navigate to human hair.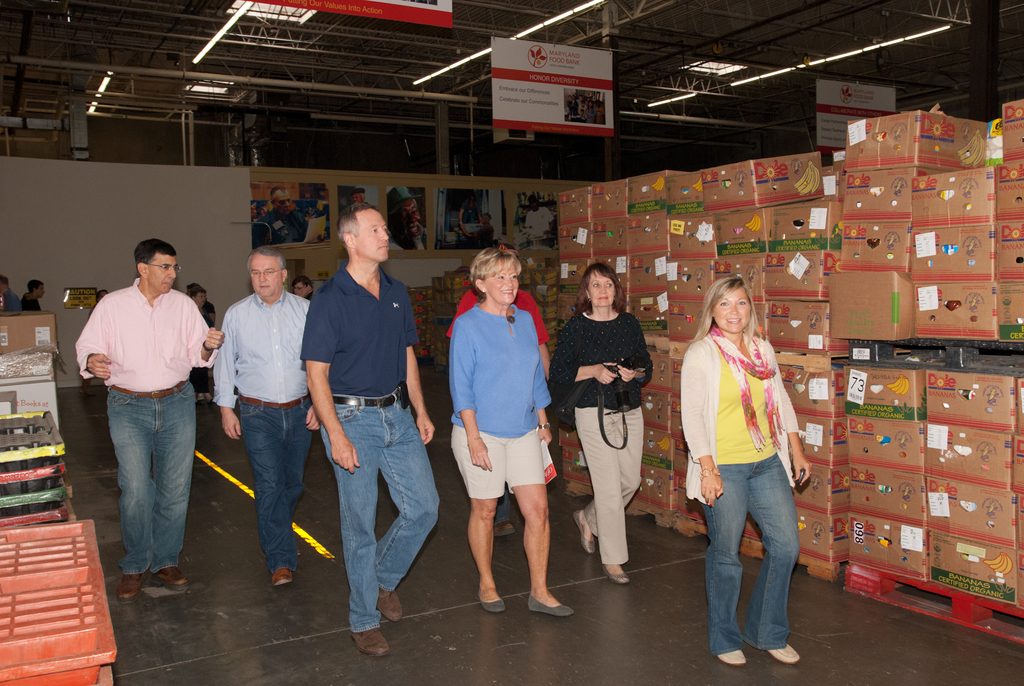
Navigation target: <box>689,270,761,343</box>.
